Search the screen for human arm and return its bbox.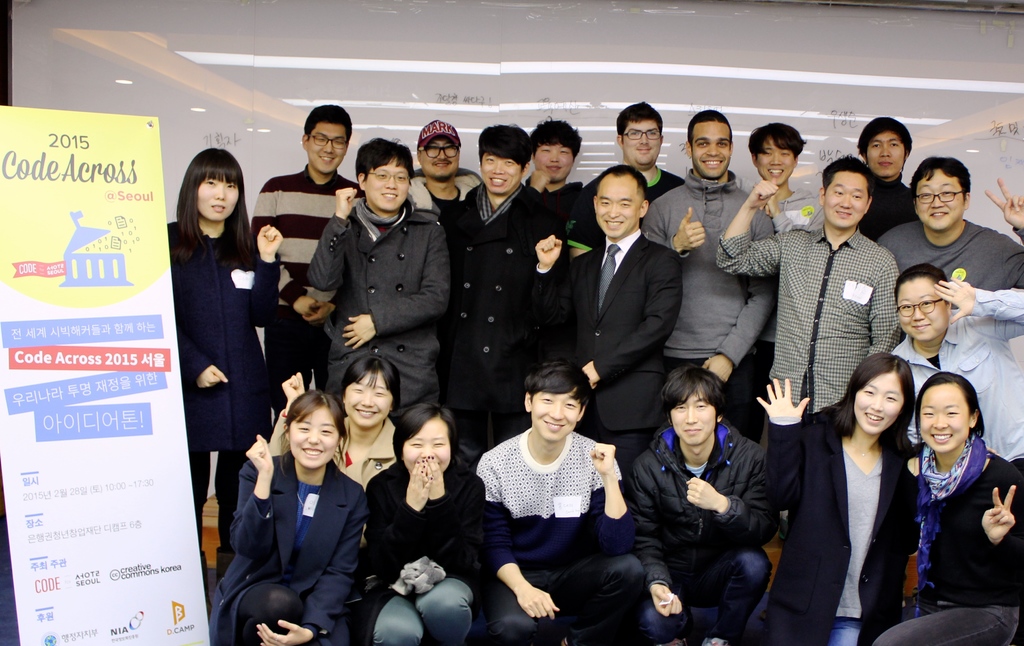
Found: [260,371,311,465].
